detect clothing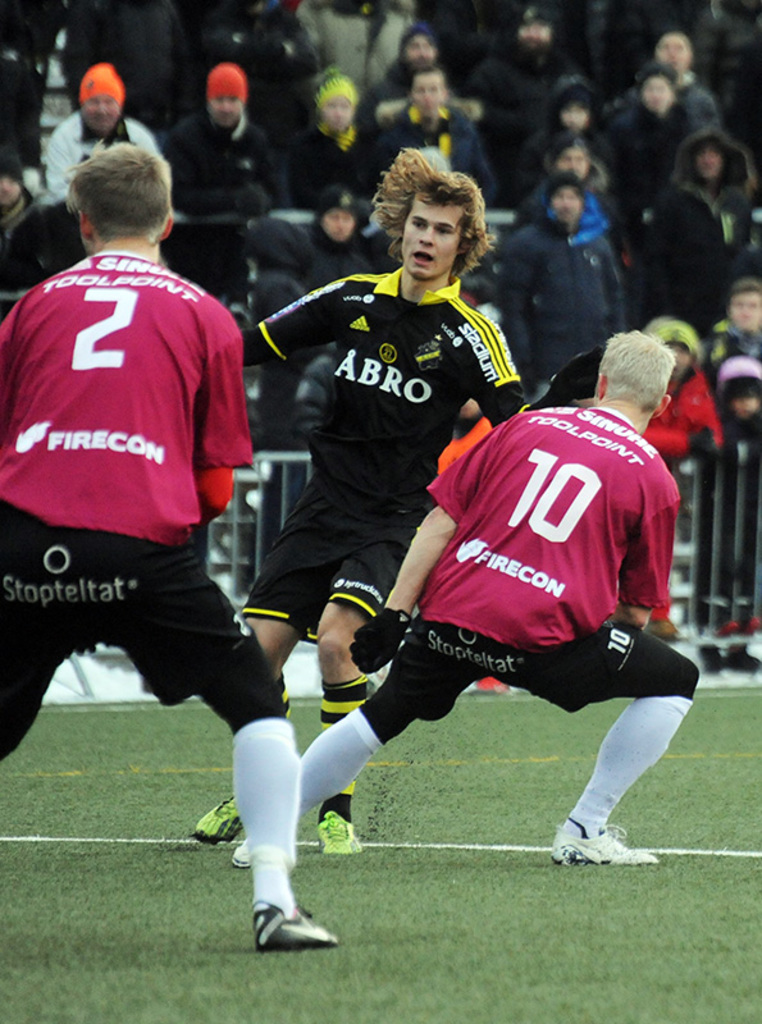
357, 401, 679, 719
